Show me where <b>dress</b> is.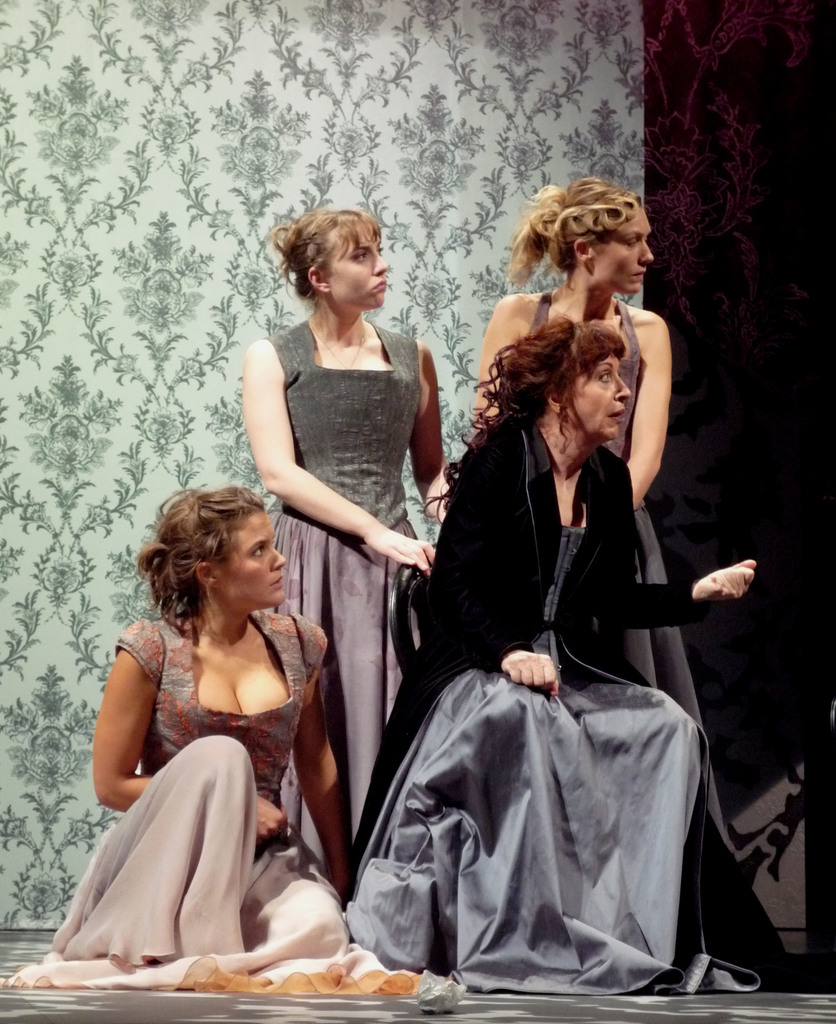
<b>dress</b> is at <region>343, 413, 761, 991</region>.
